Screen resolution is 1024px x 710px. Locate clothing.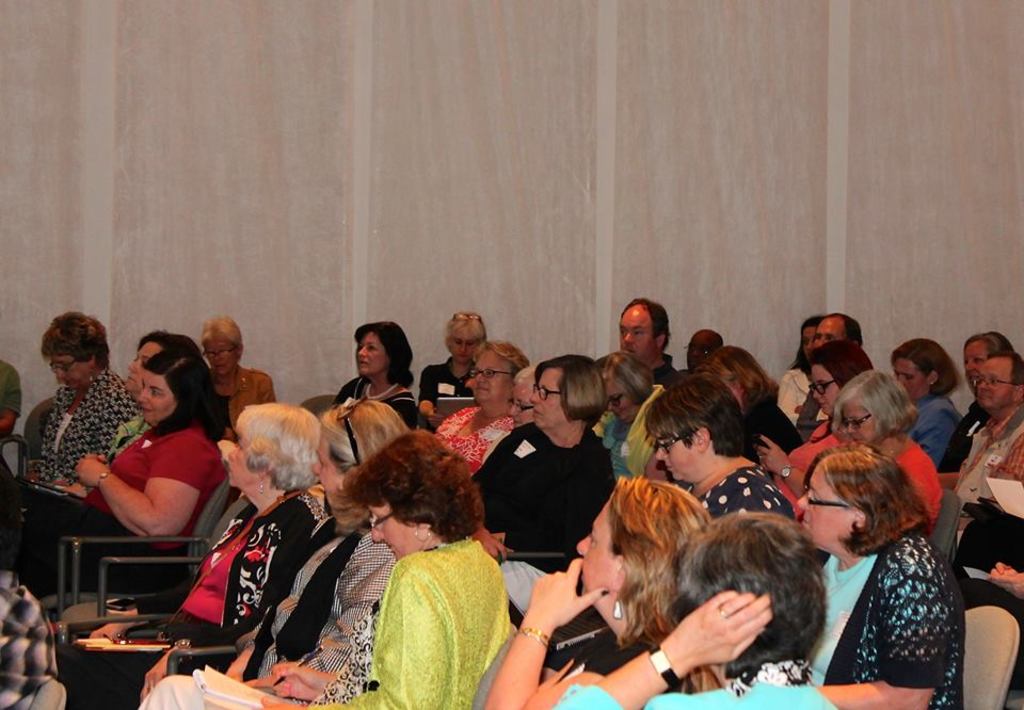
<region>123, 481, 336, 642</region>.
